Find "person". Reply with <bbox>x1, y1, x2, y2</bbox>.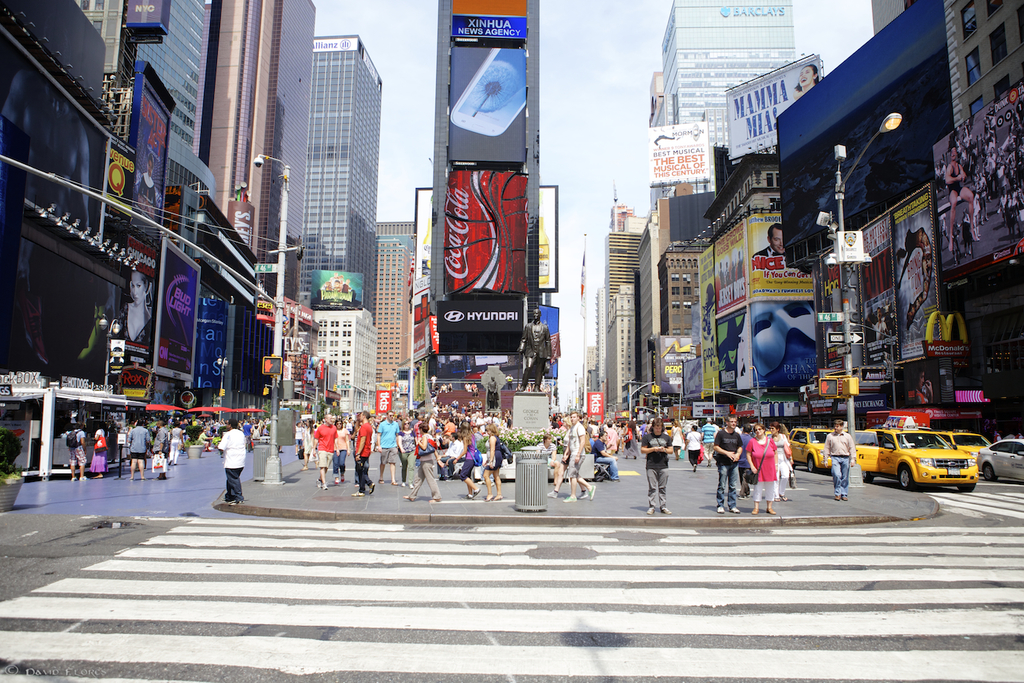
<bbox>432, 374, 438, 389</bbox>.
